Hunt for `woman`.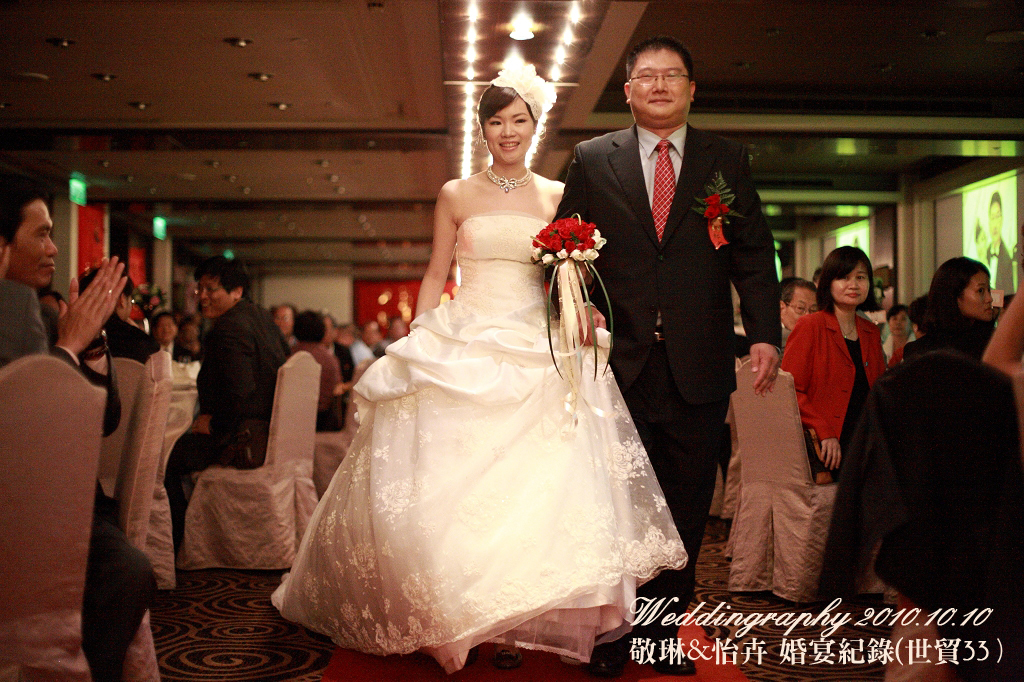
Hunted down at [left=973, top=223, right=988, bottom=272].
